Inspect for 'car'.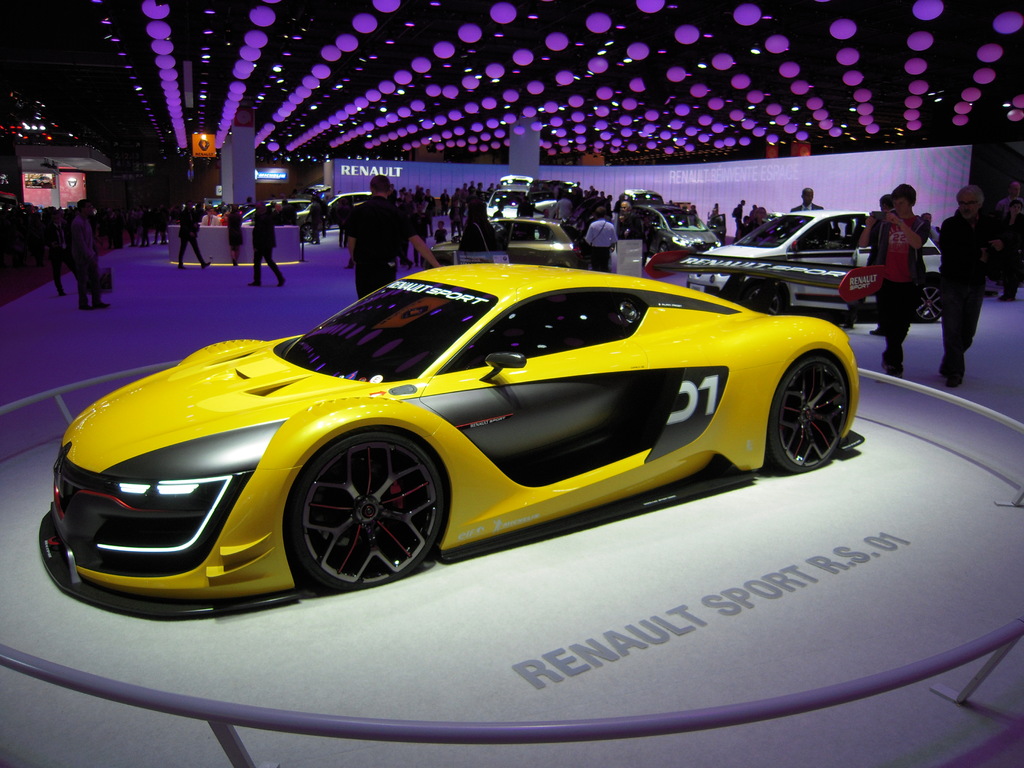
Inspection: pyautogui.locateOnScreen(634, 200, 724, 265).
